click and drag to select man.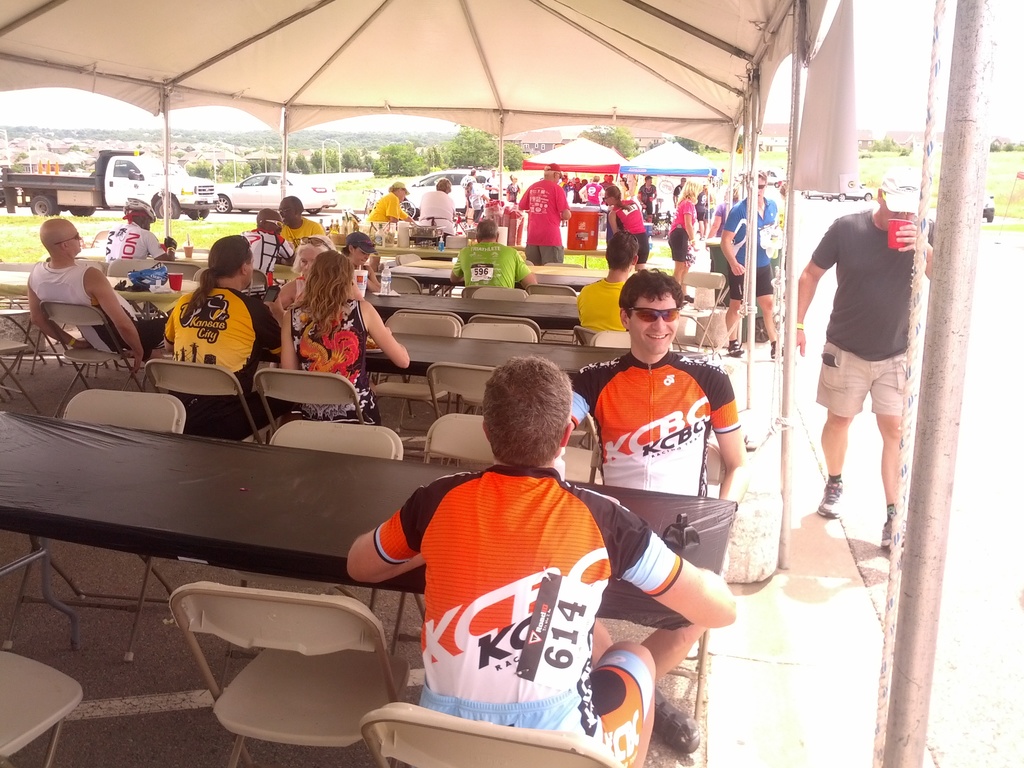
Selection: [left=239, top=205, right=296, bottom=289].
